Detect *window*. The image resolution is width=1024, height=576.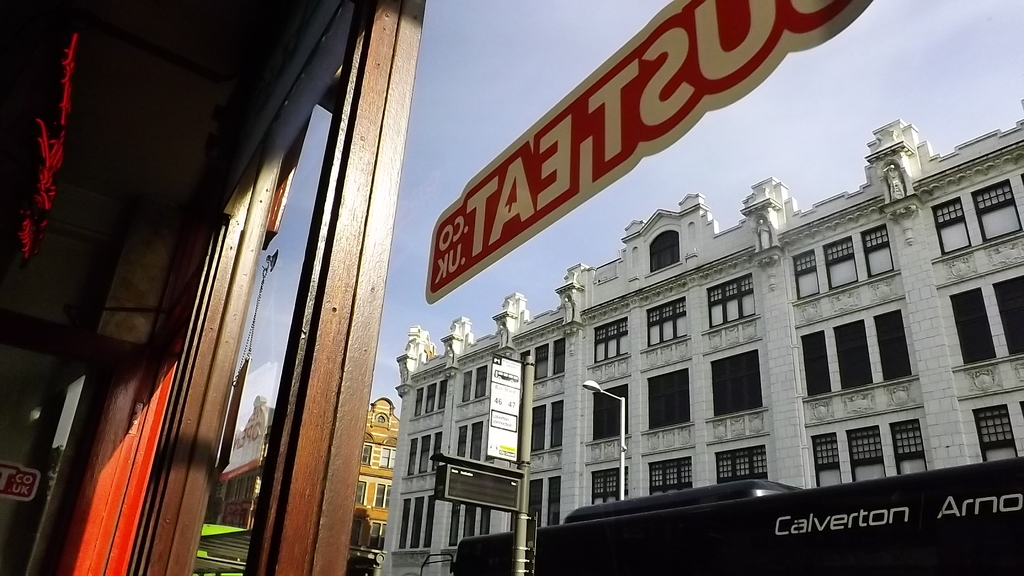
detection(414, 377, 447, 419).
